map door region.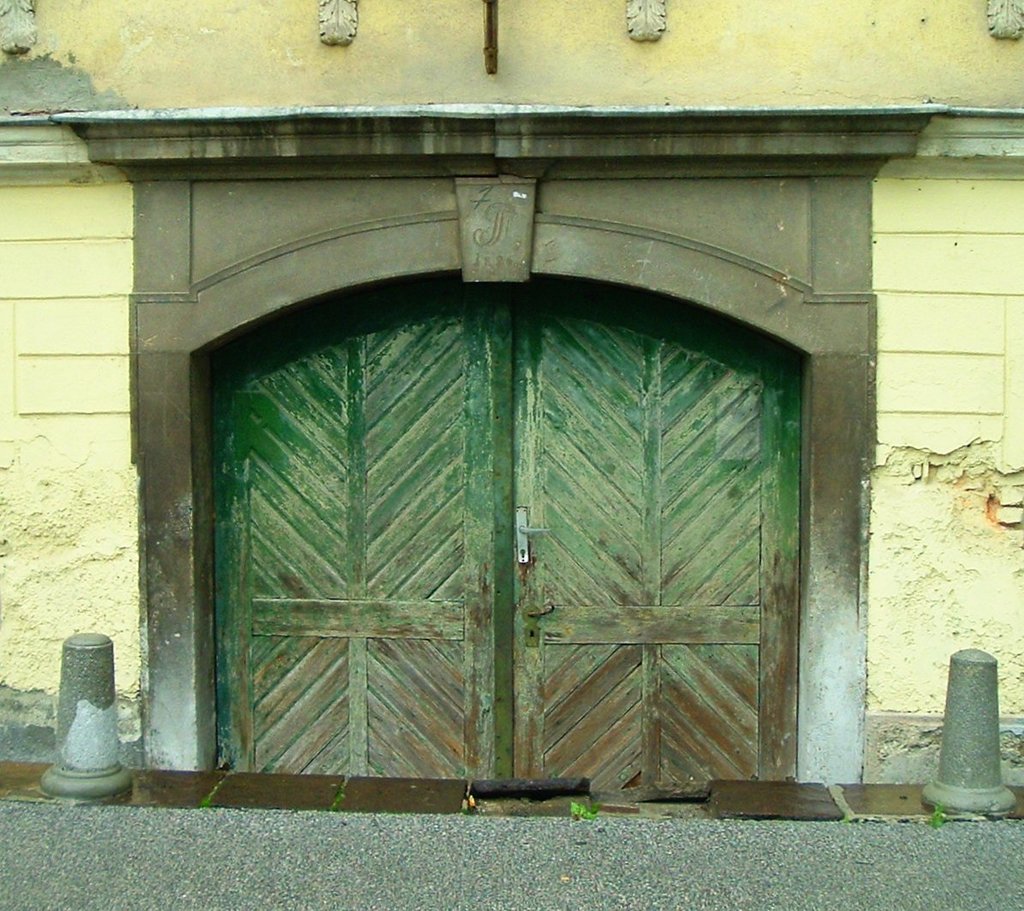
Mapped to 169,275,838,802.
